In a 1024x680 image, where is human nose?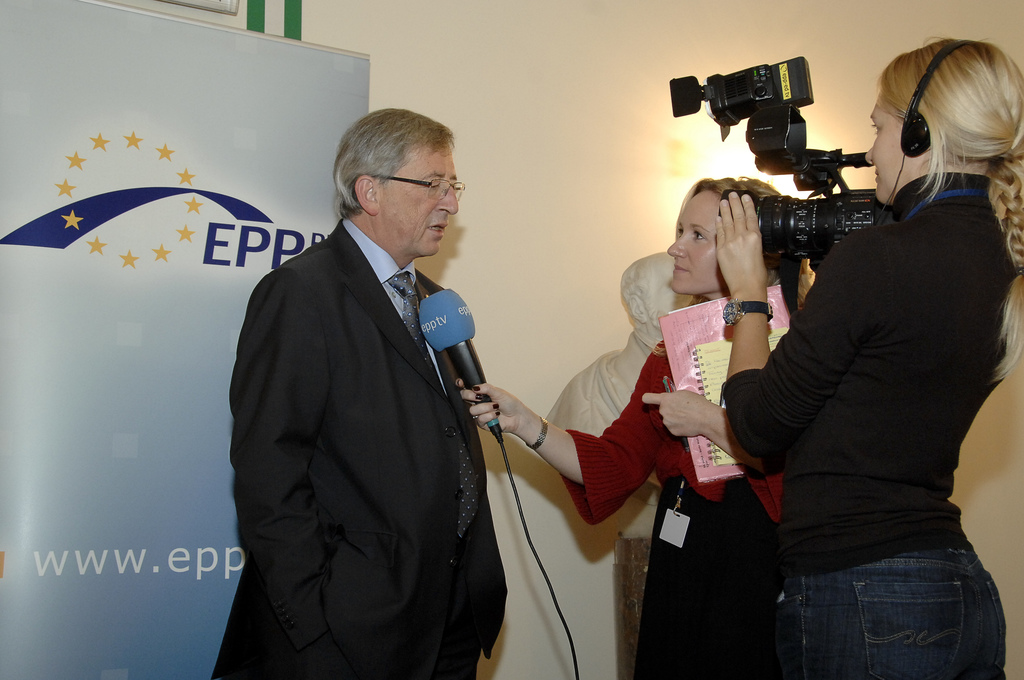
detection(666, 234, 687, 259).
